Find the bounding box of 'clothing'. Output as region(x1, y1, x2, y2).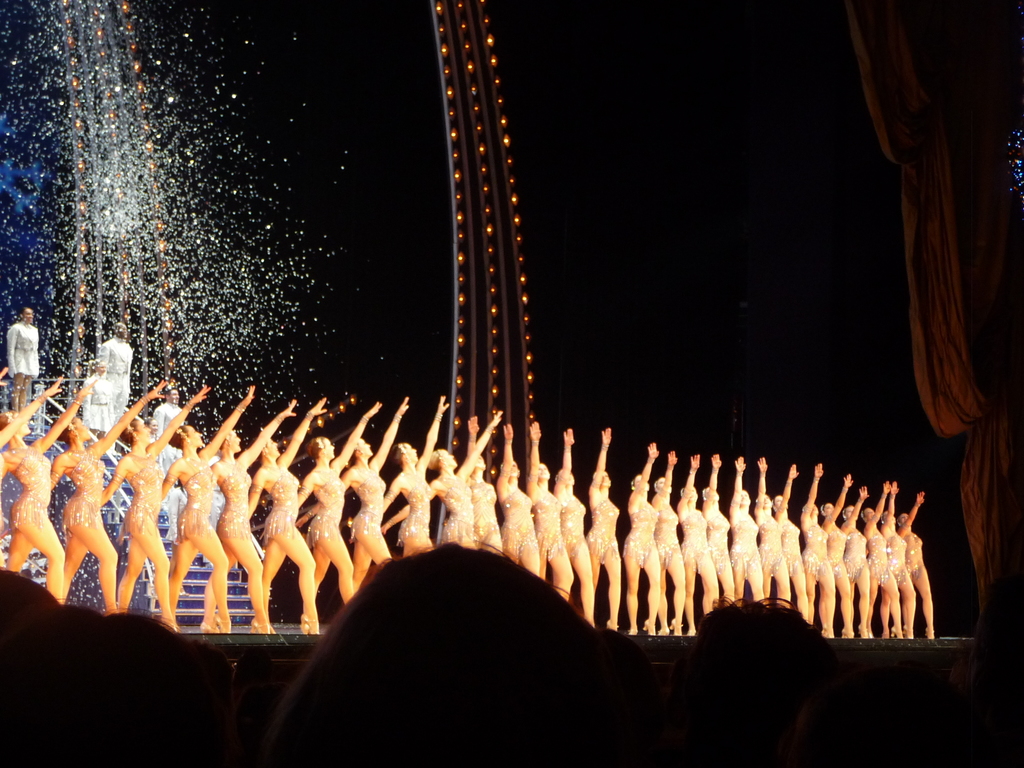
region(464, 477, 493, 545).
